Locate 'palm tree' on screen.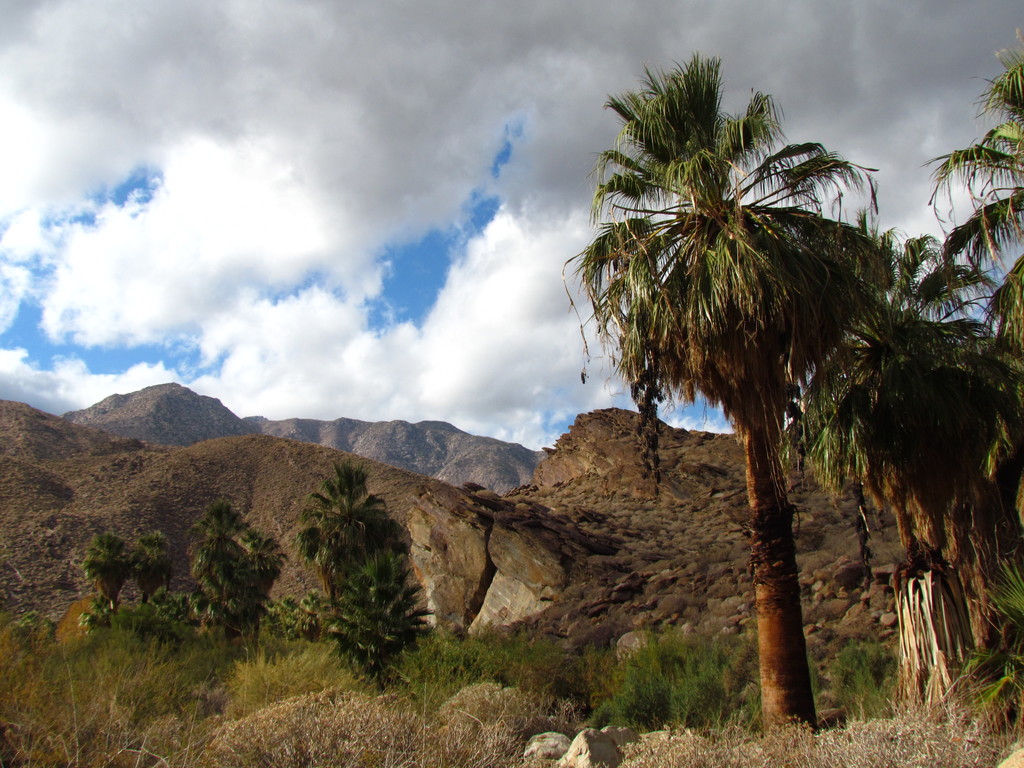
On screen at <bbox>798, 260, 937, 700</bbox>.
